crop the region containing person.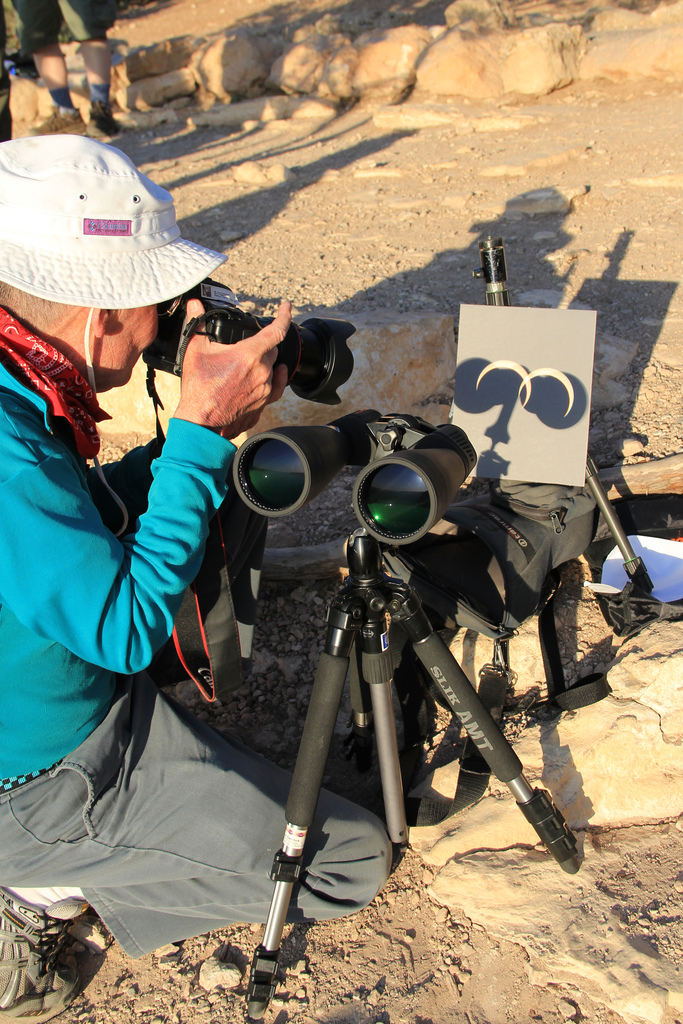
Crop region: [left=0, top=132, right=393, bottom=1023].
